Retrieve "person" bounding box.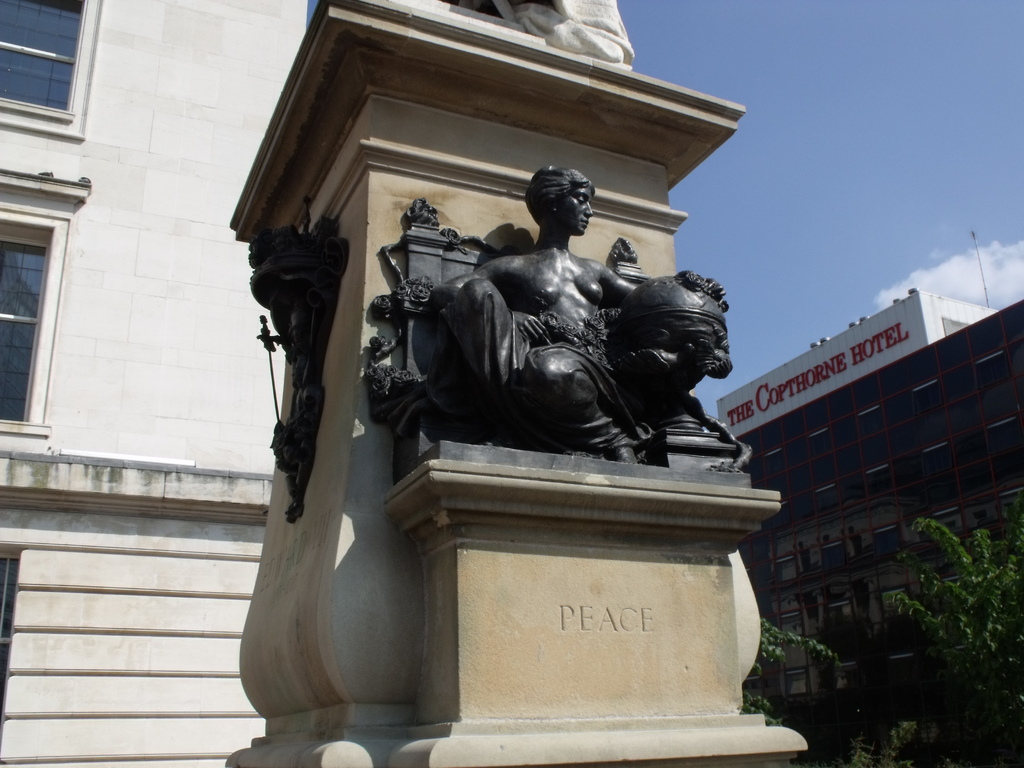
Bounding box: [424, 164, 727, 463].
